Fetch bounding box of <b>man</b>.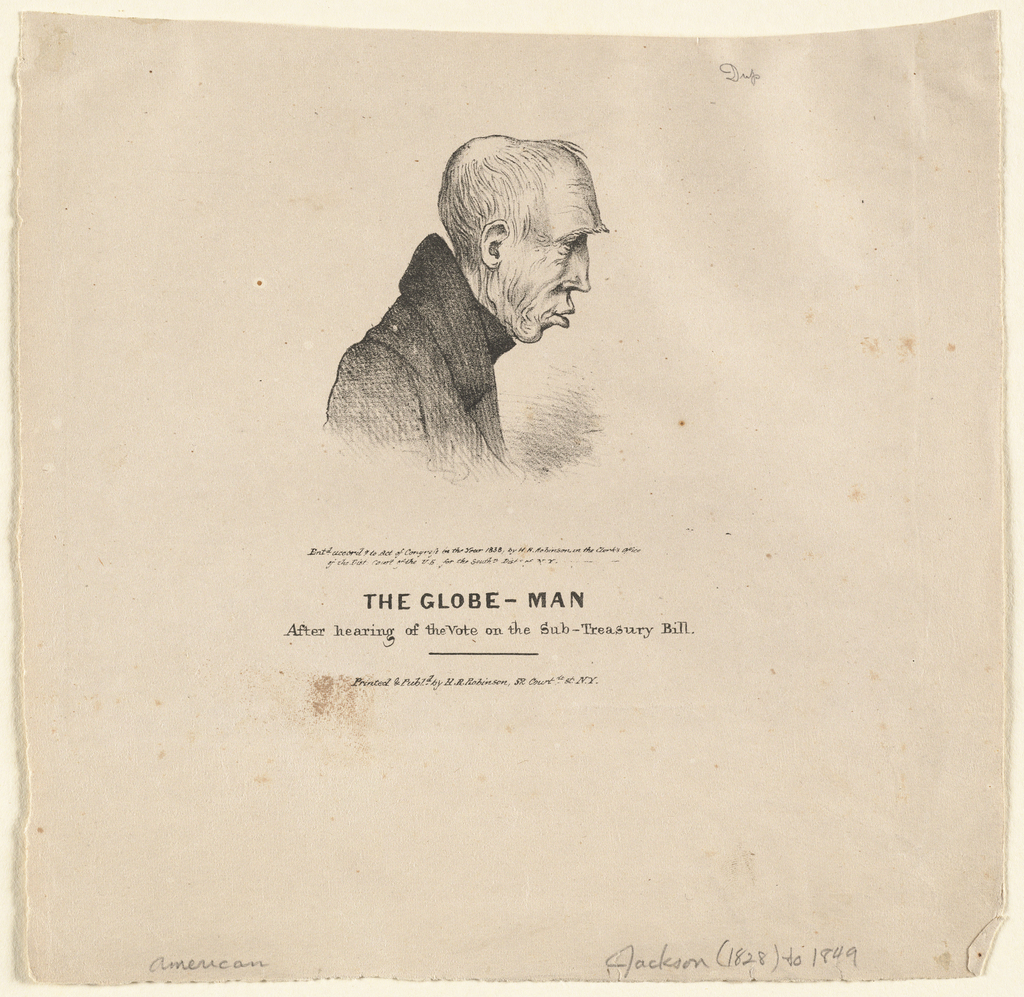
Bbox: Rect(319, 135, 609, 484).
